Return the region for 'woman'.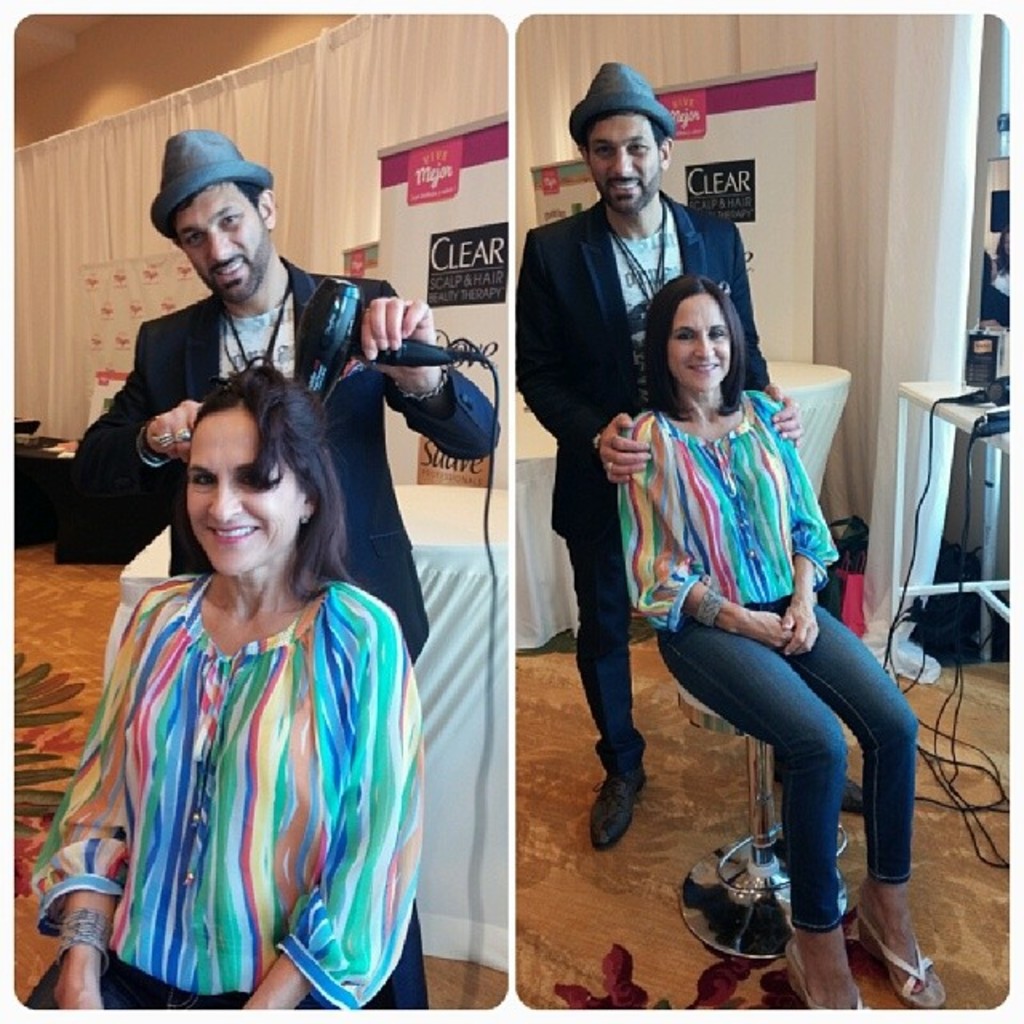
left=621, top=277, right=946, bottom=1010.
